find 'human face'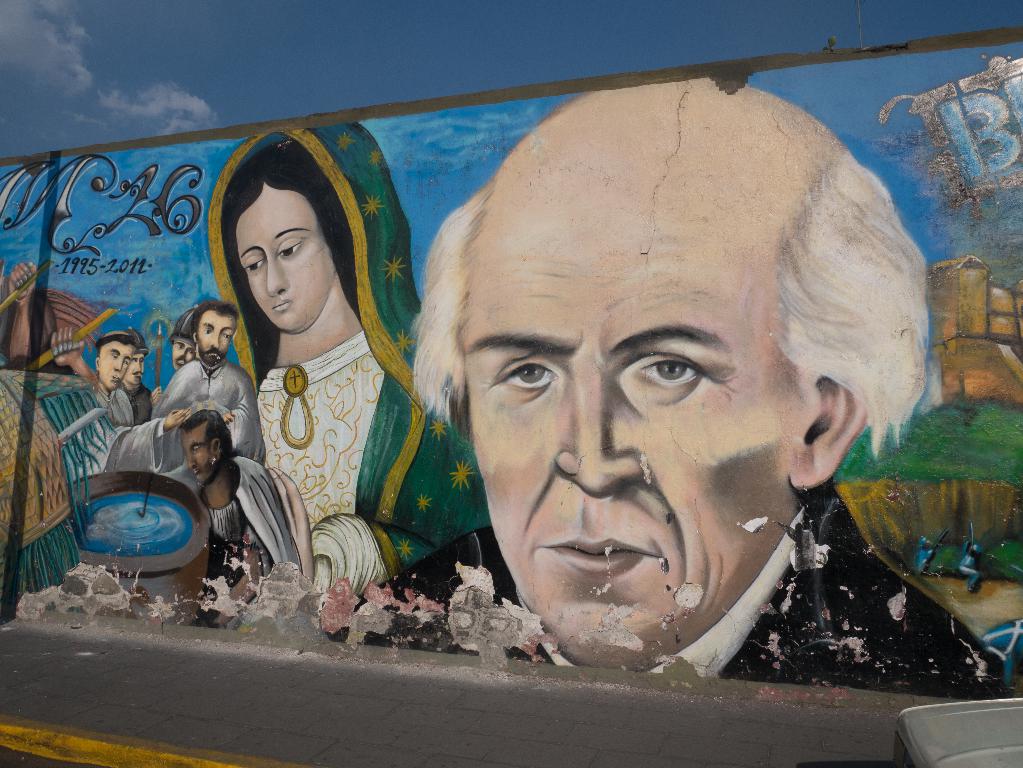
{"x1": 194, "y1": 310, "x2": 230, "y2": 365}
